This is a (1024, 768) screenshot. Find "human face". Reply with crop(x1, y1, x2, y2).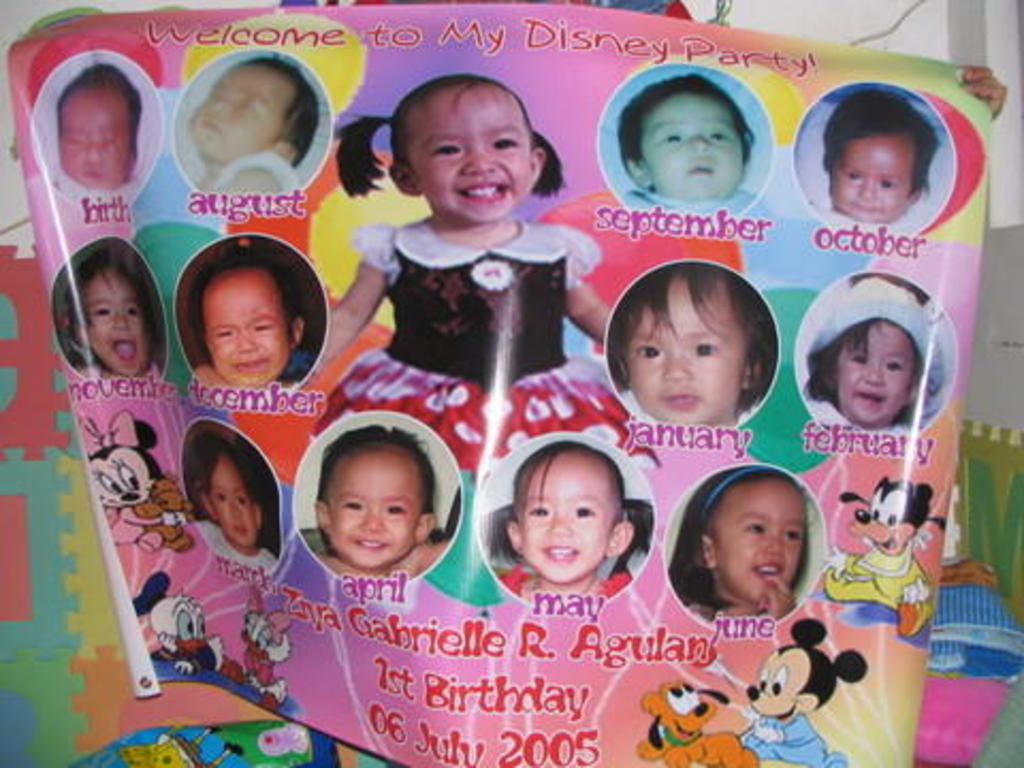
crop(190, 64, 299, 156).
